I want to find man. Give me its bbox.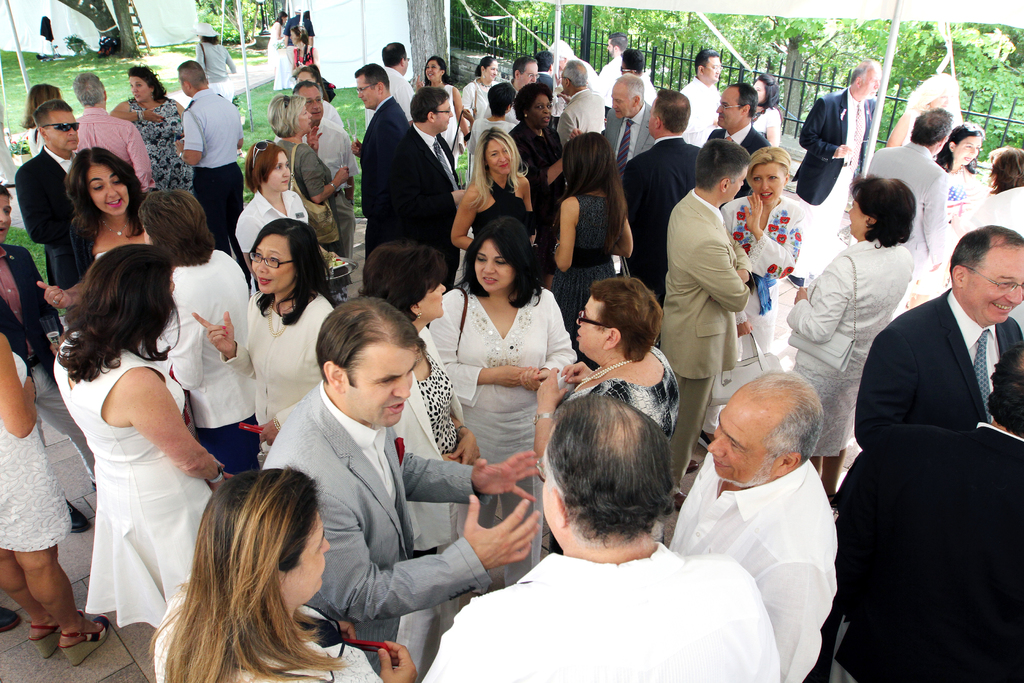
<bbox>294, 82, 361, 296</bbox>.
